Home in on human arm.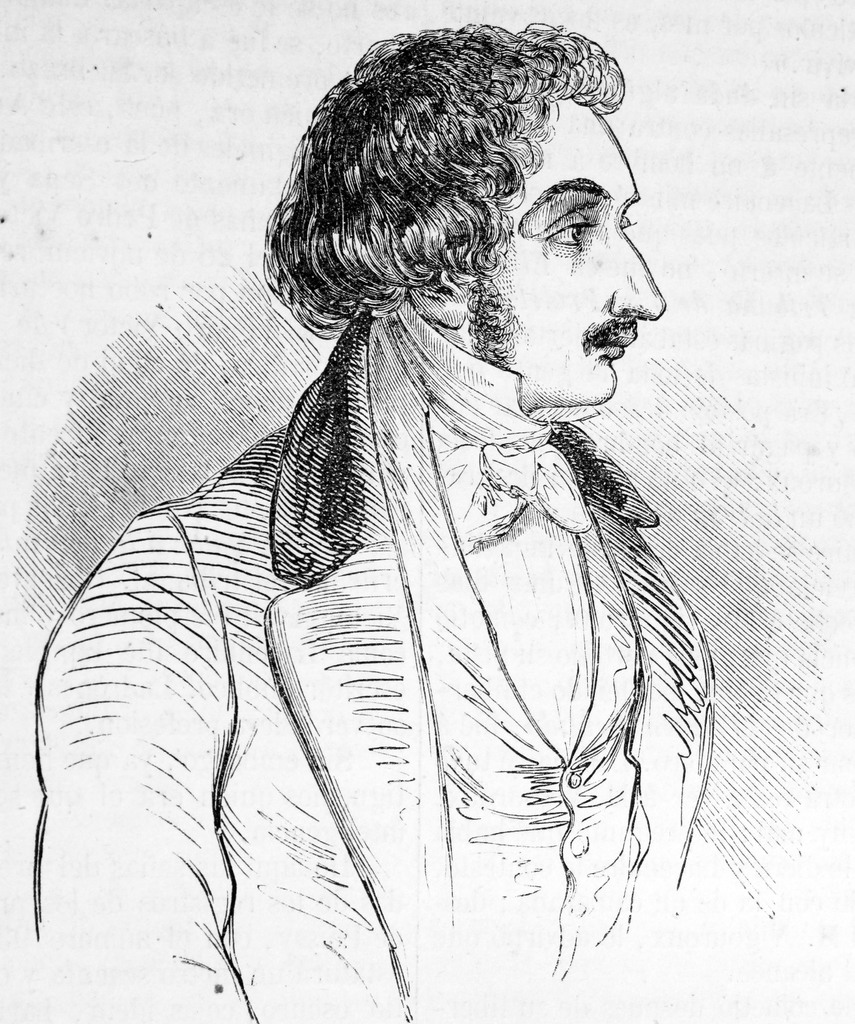
Homed in at l=33, t=520, r=259, b=1023.
